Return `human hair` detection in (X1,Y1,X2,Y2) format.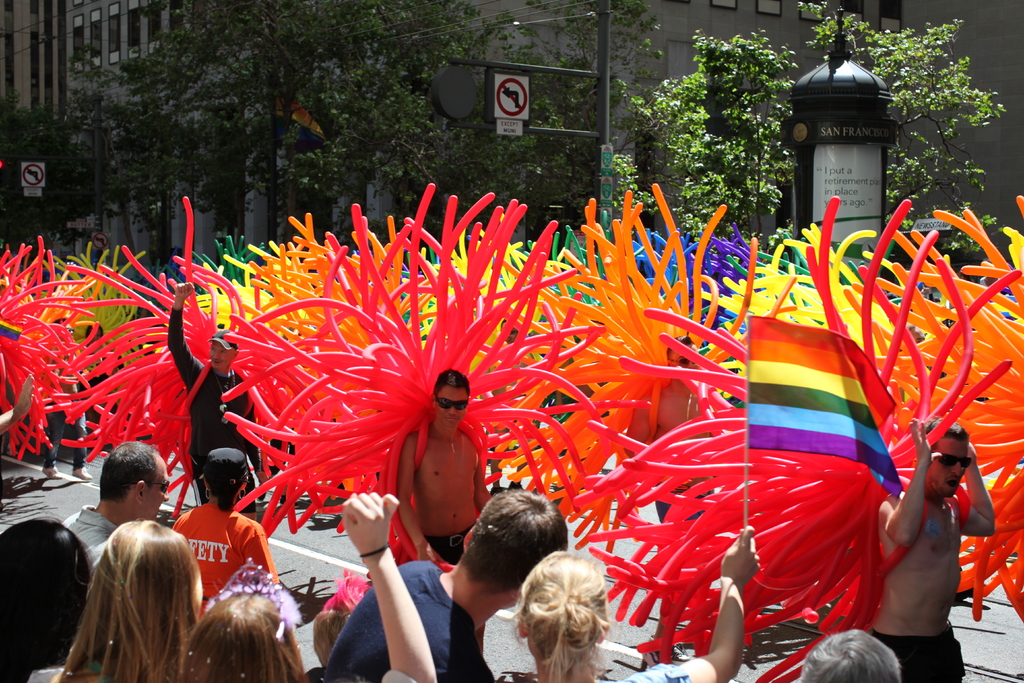
(790,623,897,682).
